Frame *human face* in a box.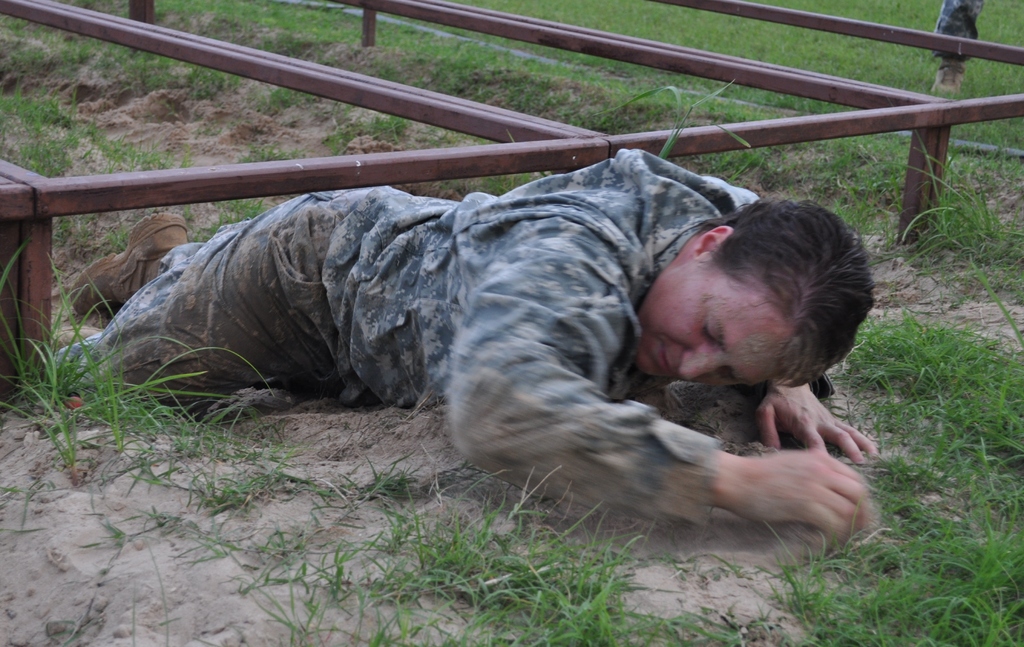
box(635, 260, 795, 388).
